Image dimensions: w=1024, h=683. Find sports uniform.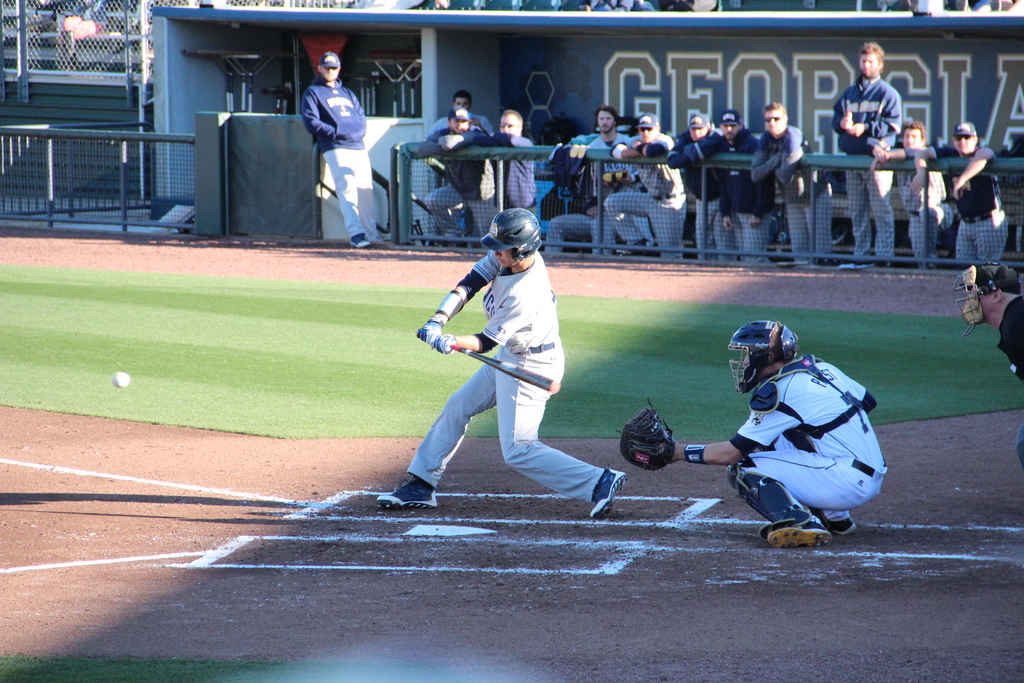
(832, 62, 898, 261).
